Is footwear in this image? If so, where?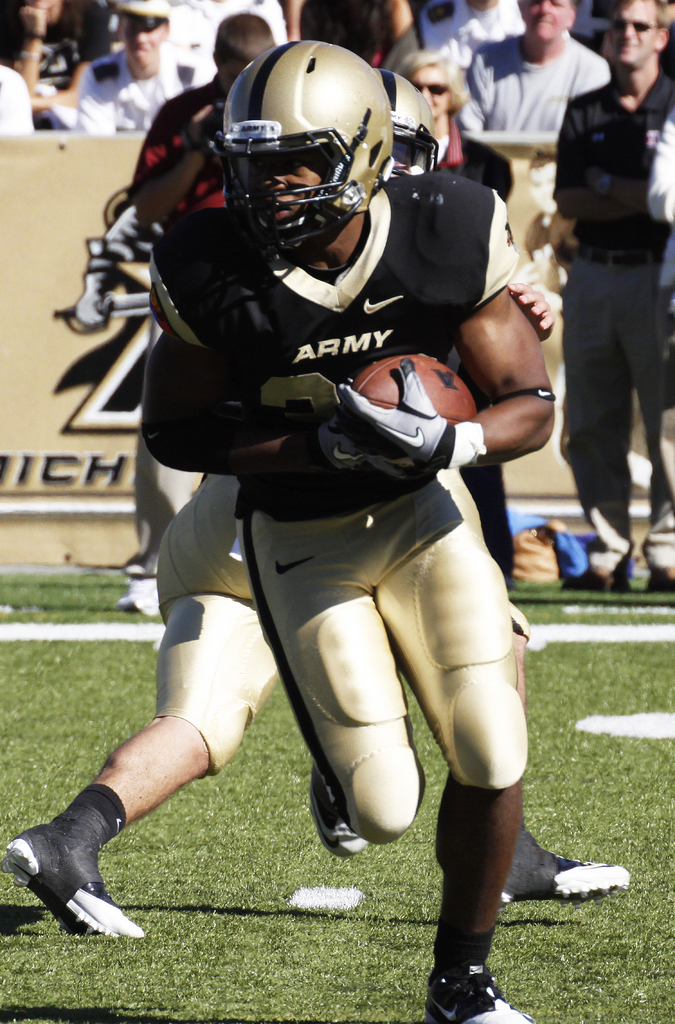
Yes, at 304:764:370:865.
